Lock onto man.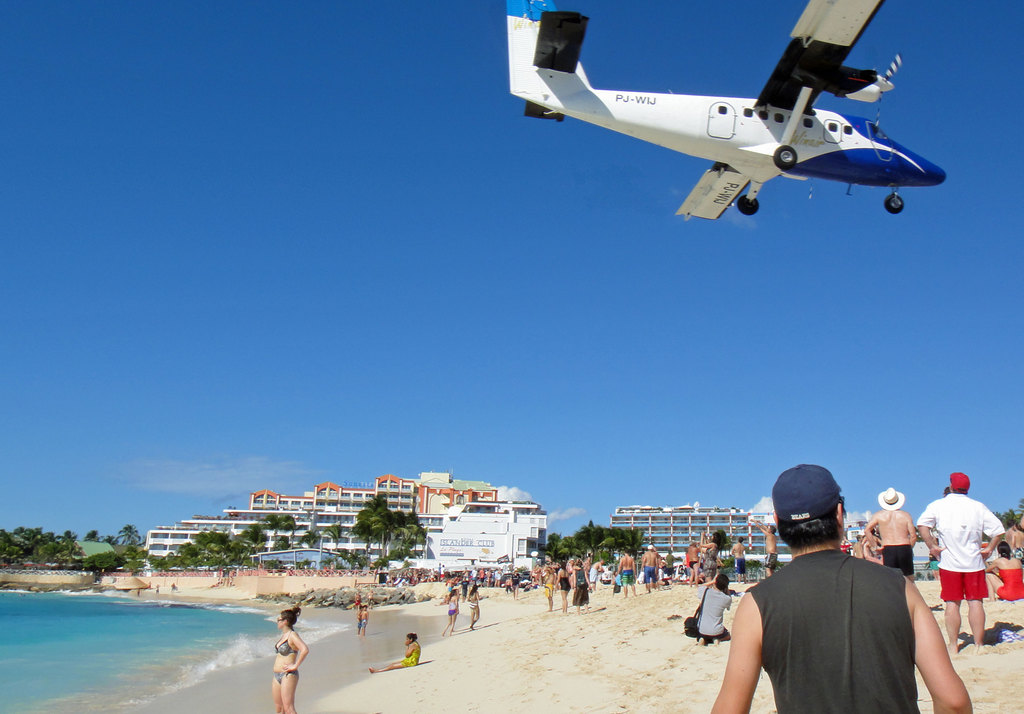
Locked: (749,521,774,576).
